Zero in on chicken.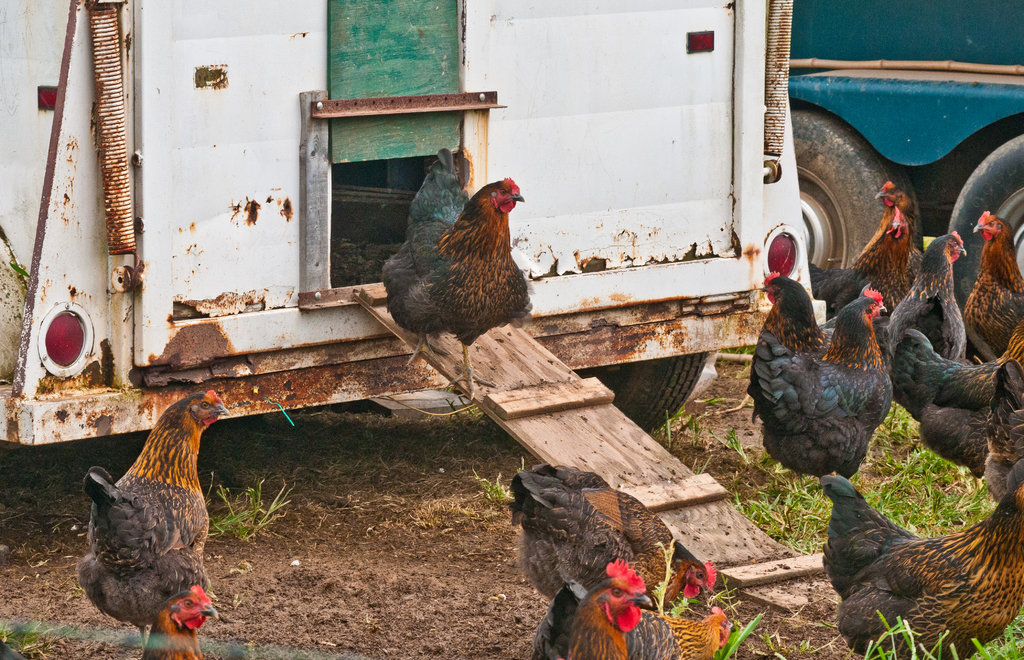
Zeroed in: locate(522, 558, 665, 659).
